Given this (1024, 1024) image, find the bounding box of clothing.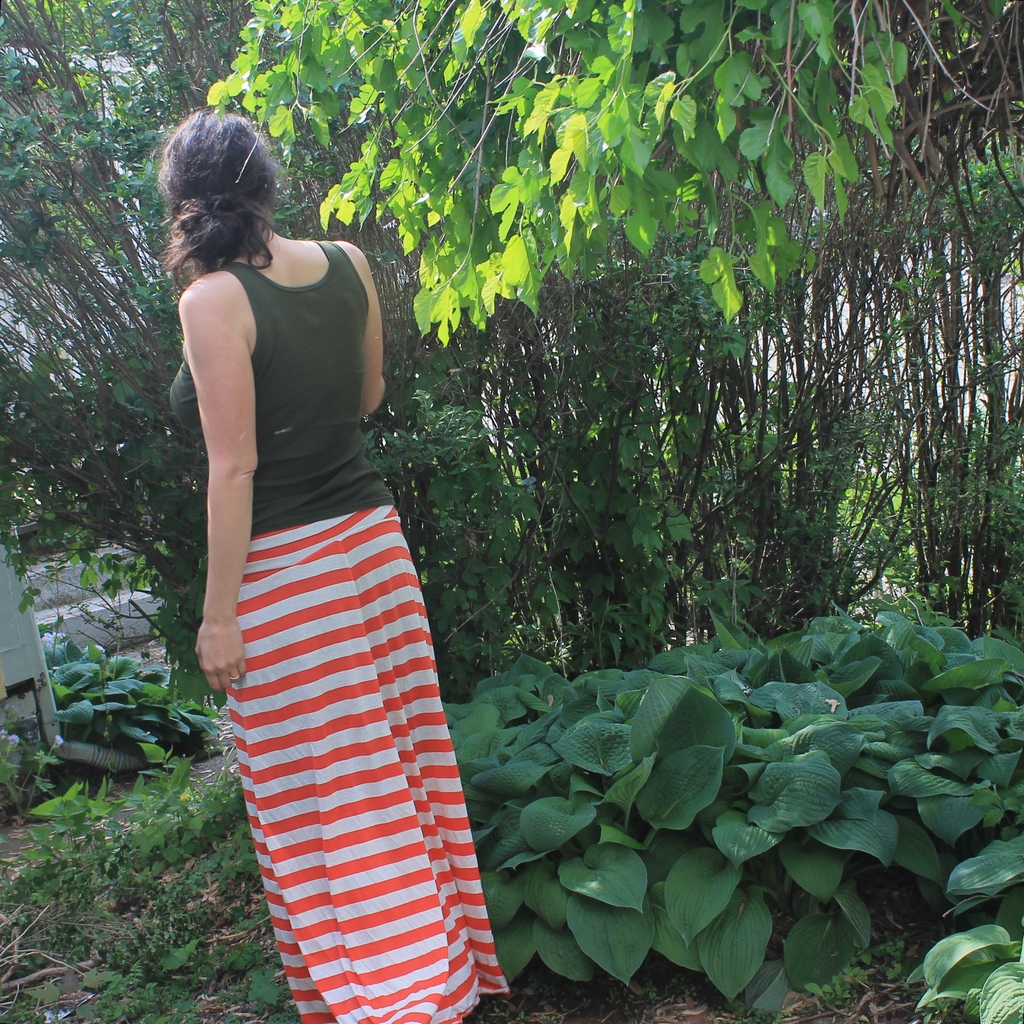
[left=189, top=204, right=532, bottom=959].
